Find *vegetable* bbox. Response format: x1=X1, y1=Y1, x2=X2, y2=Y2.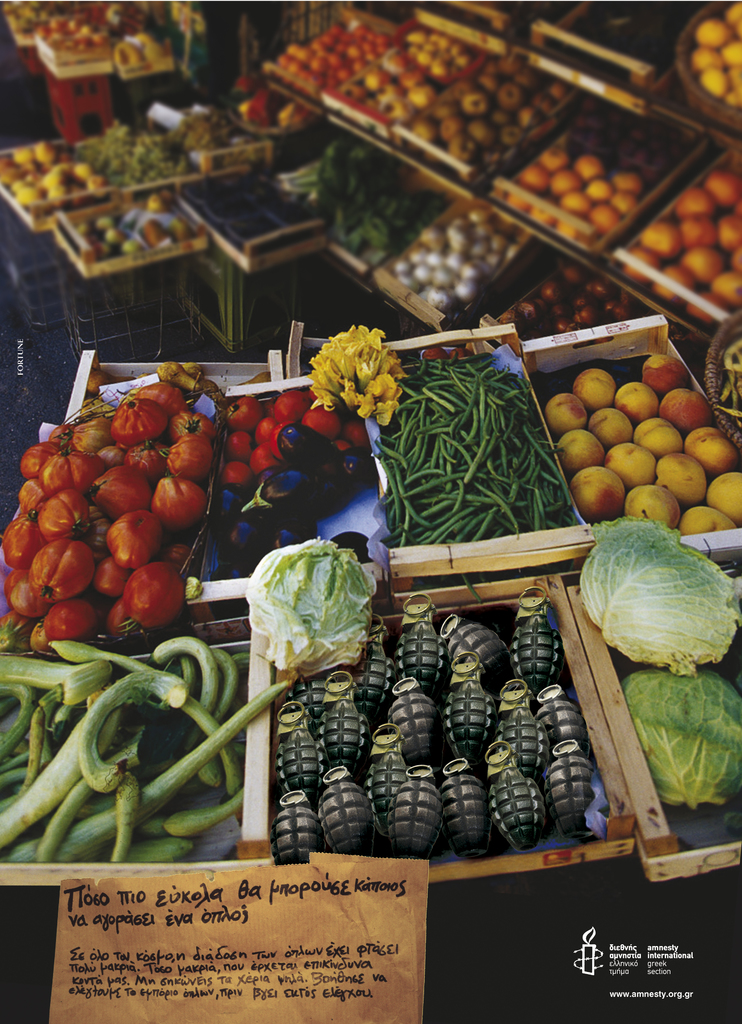
x1=168, y1=436, x2=208, y2=477.
